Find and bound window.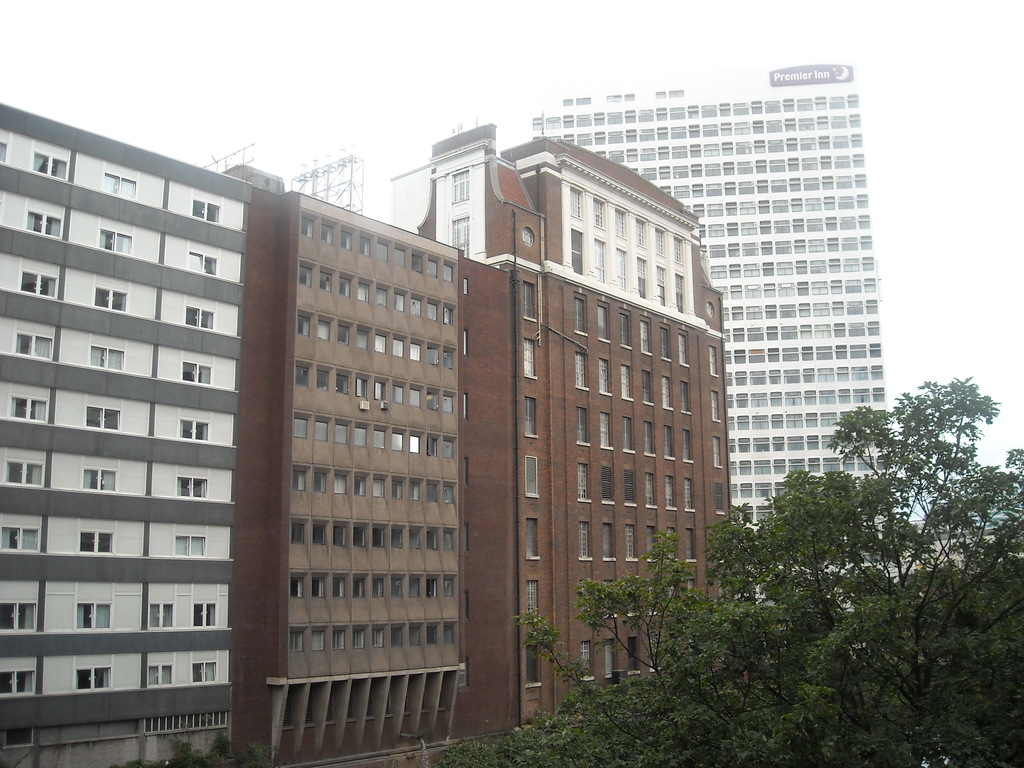
Bound: Rect(0, 523, 42, 554).
